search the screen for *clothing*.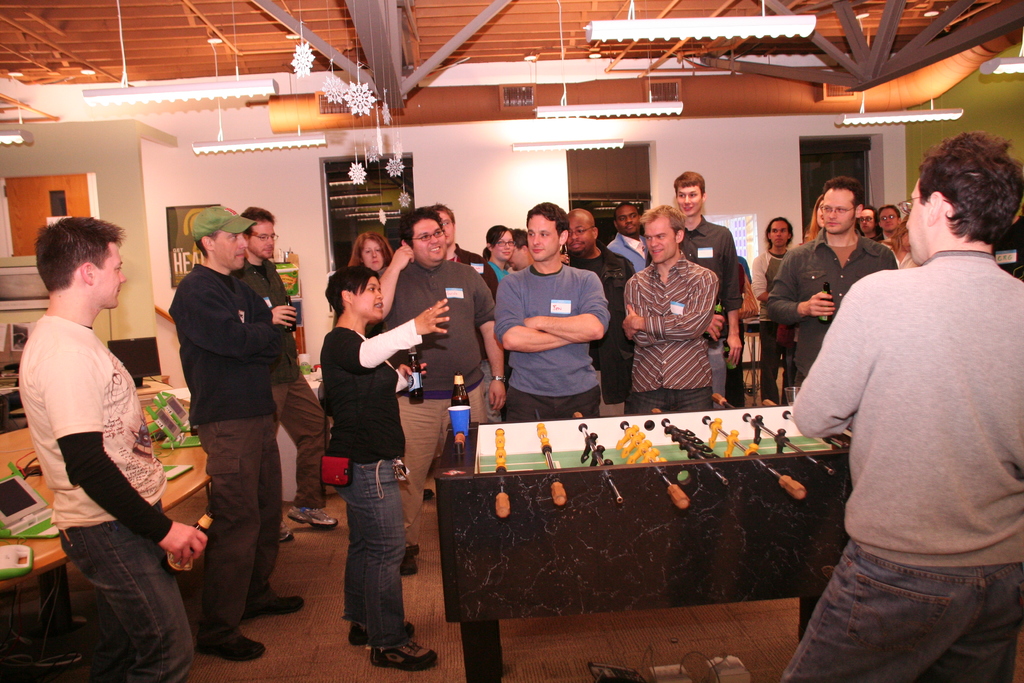
Found at bbox=[170, 263, 280, 645].
